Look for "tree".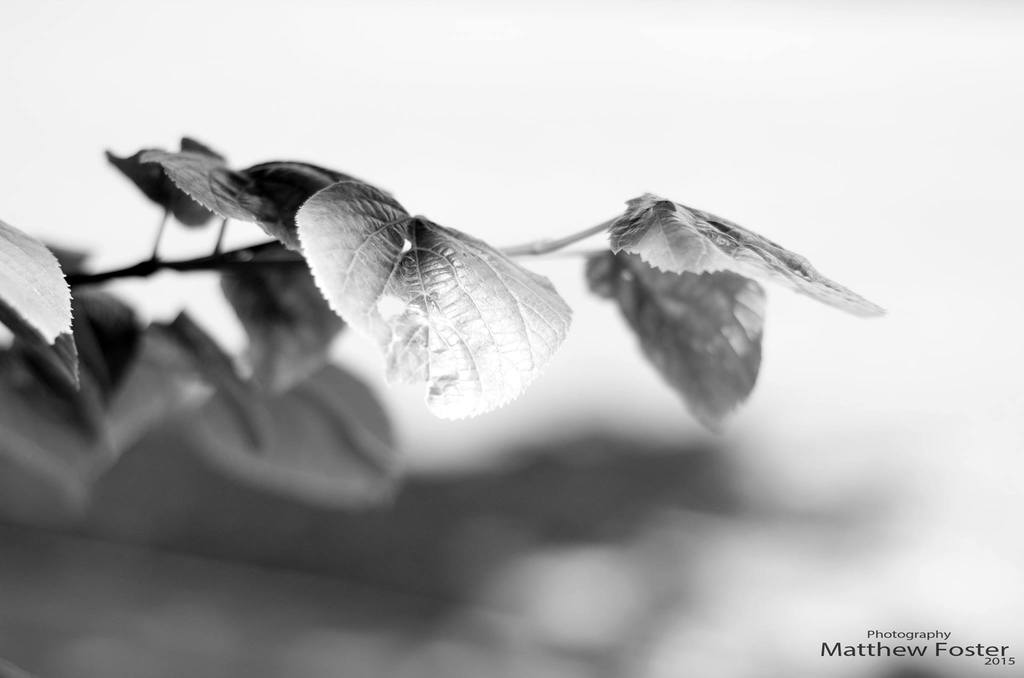
Found: box=[0, 136, 884, 515].
